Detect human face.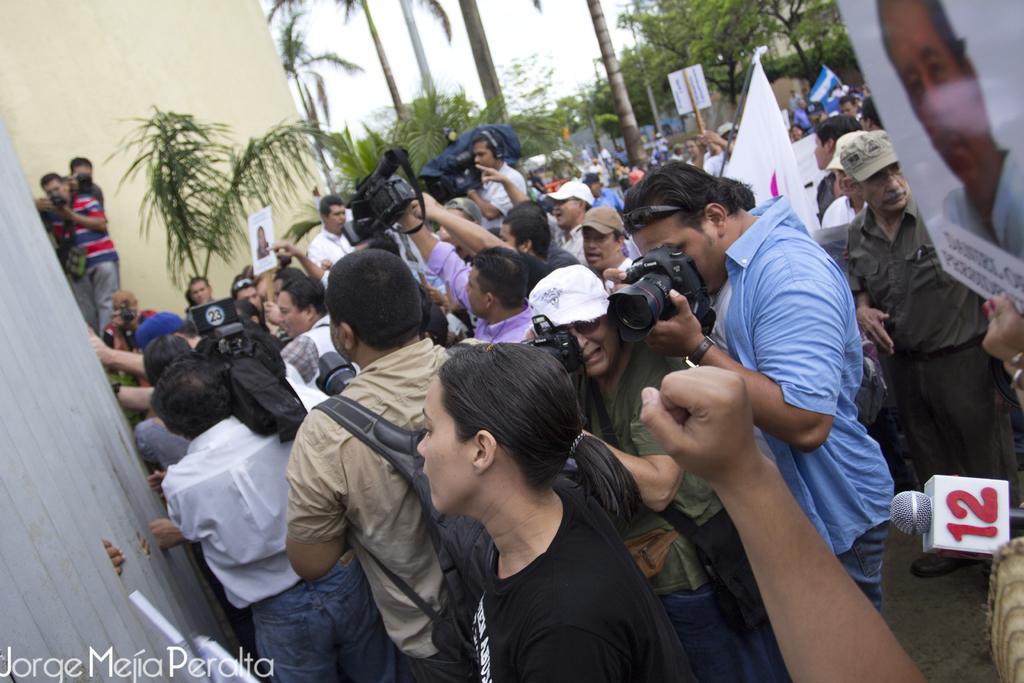
Detected at [left=323, top=202, right=348, bottom=236].
